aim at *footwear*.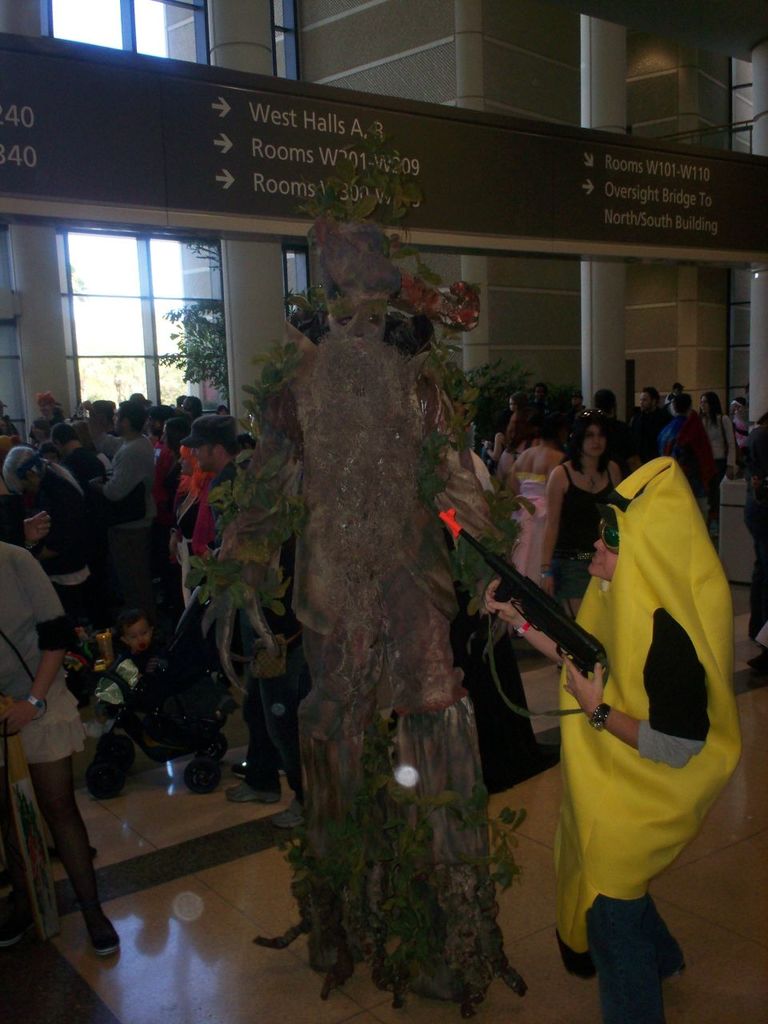
Aimed at bbox=(174, 751, 215, 797).
